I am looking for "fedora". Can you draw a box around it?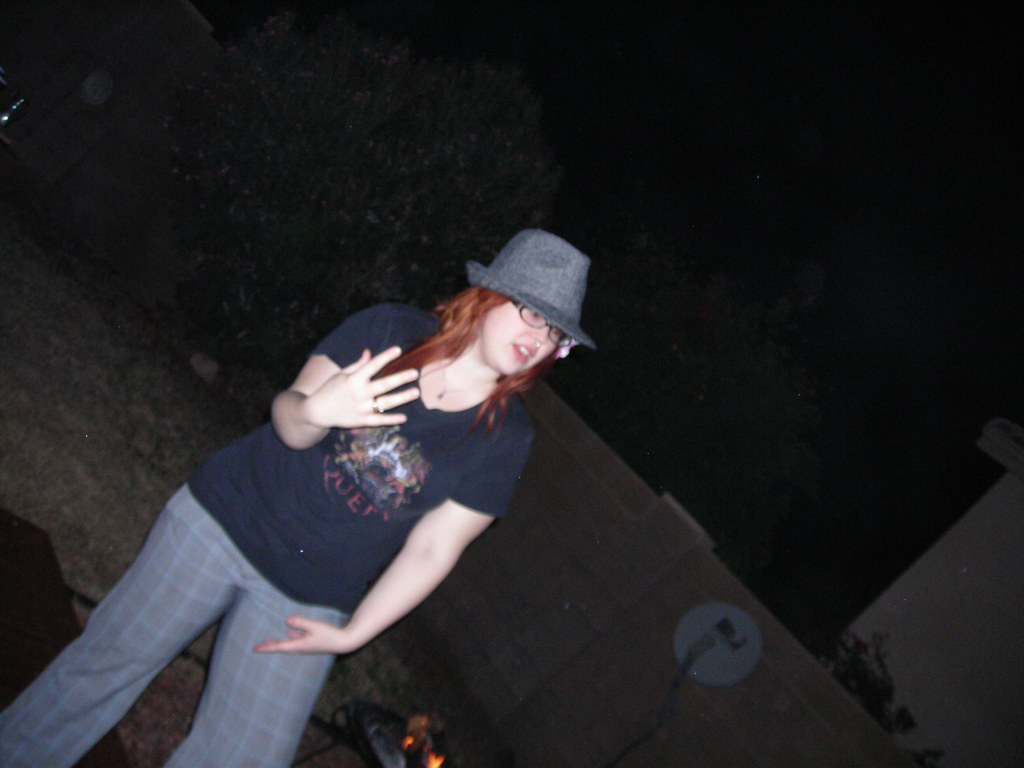
Sure, the bounding box is box(467, 225, 598, 352).
